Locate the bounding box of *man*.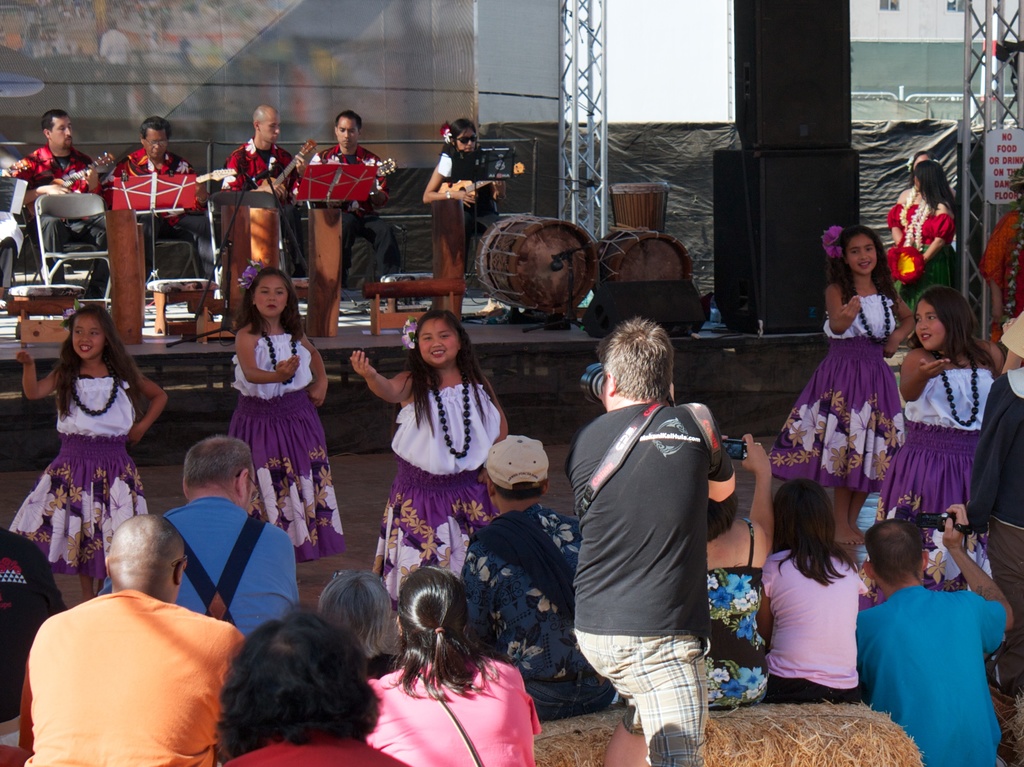
Bounding box: x1=222, y1=104, x2=312, y2=280.
